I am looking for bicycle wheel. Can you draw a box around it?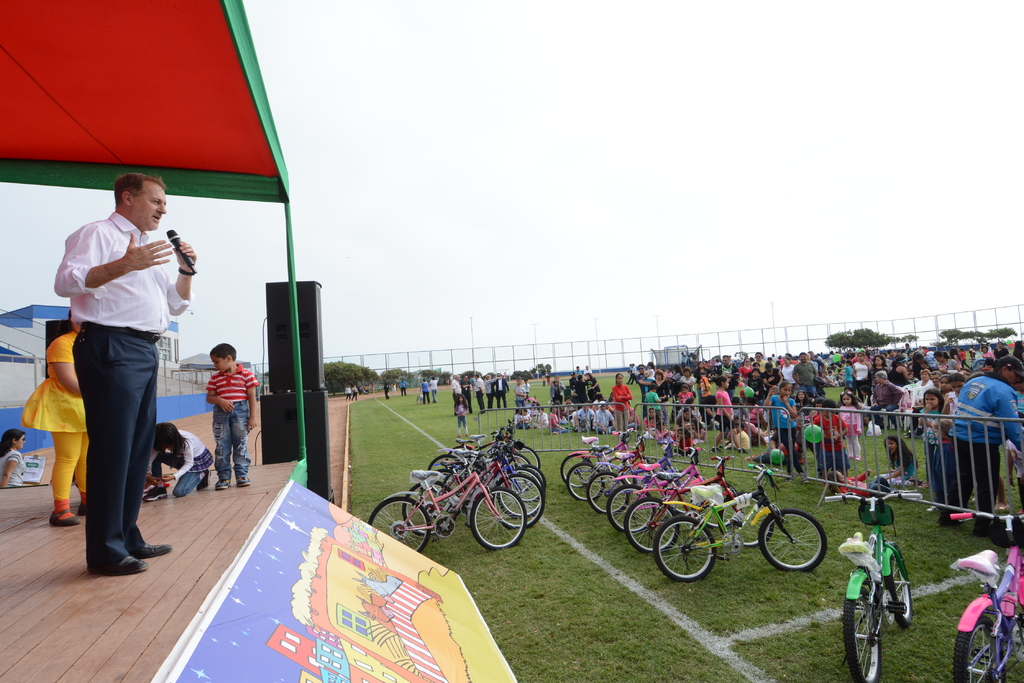
Sure, the bounding box is {"left": 493, "top": 445, "right": 546, "bottom": 528}.
